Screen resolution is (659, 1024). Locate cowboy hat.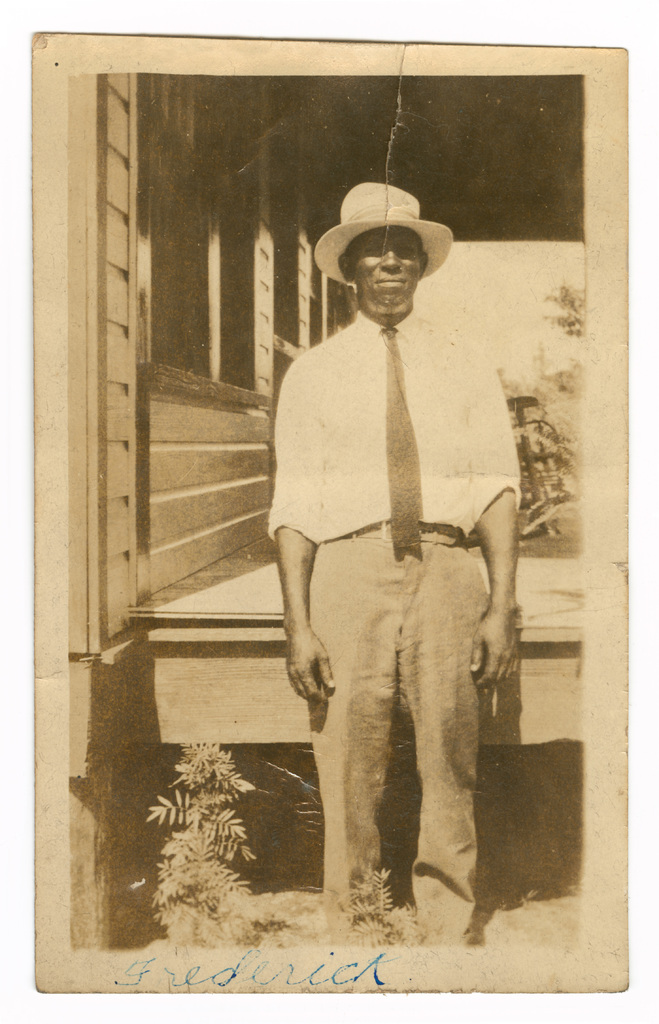
bbox=[313, 156, 450, 286].
